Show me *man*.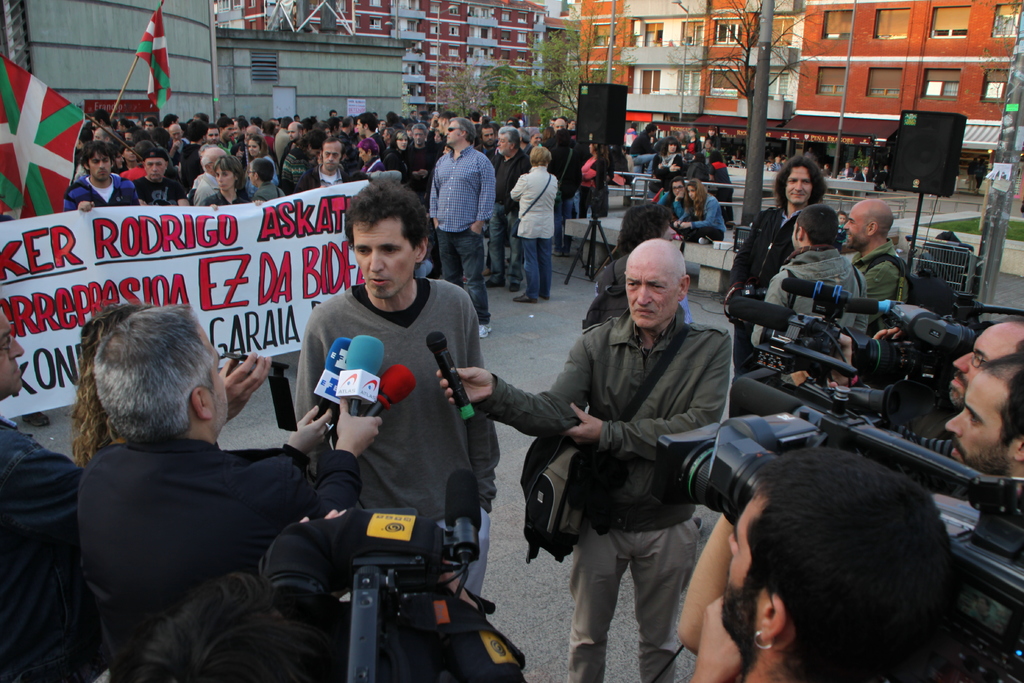
*man* is here: (left=290, top=173, right=499, bottom=595).
